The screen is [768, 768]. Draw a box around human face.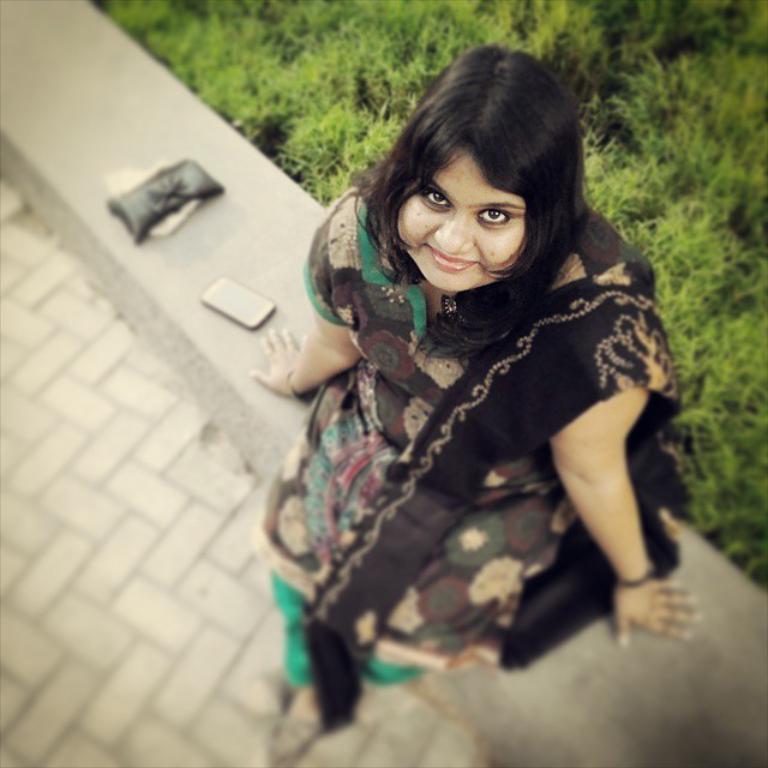
region(394, 143, 523, 293).
